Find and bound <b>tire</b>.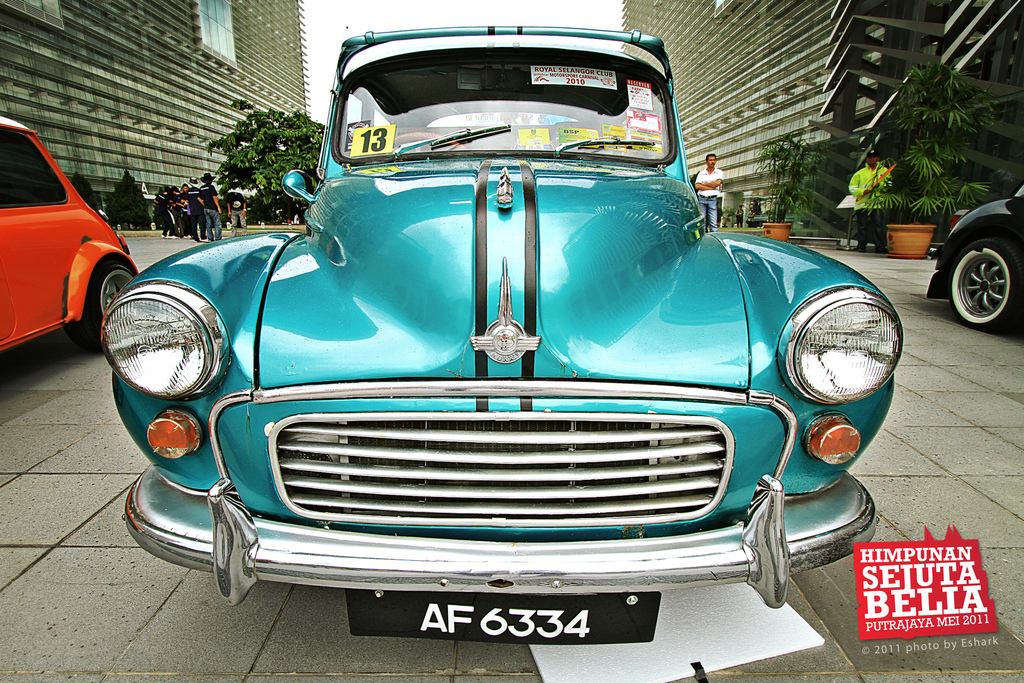
Bound: bbox(59, 268, 149, 354).
